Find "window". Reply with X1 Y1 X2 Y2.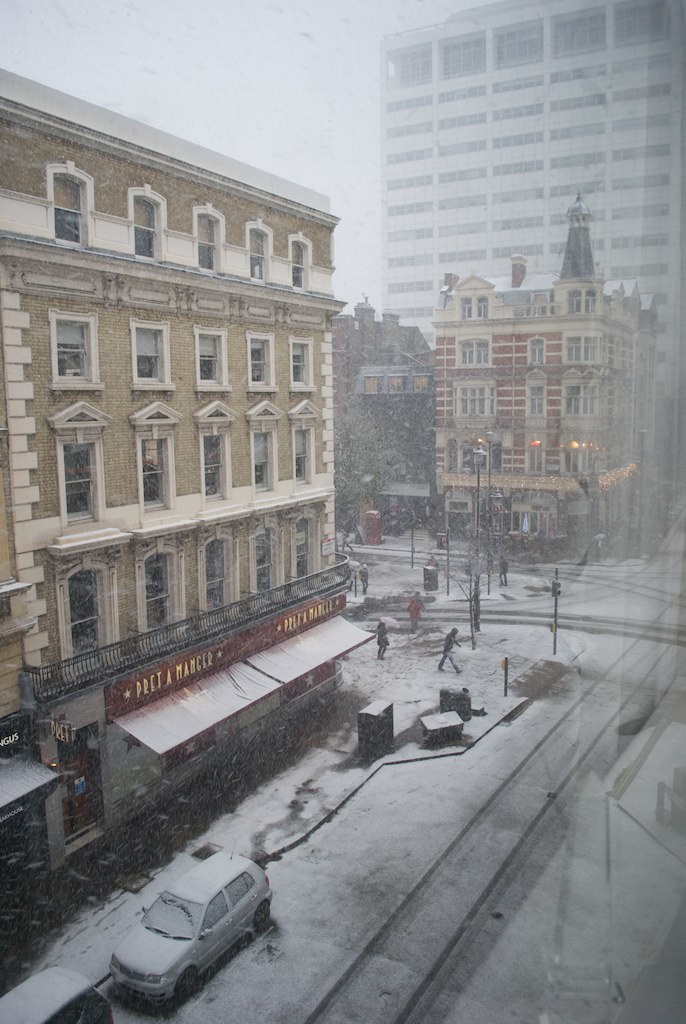
511 493 559 534.
